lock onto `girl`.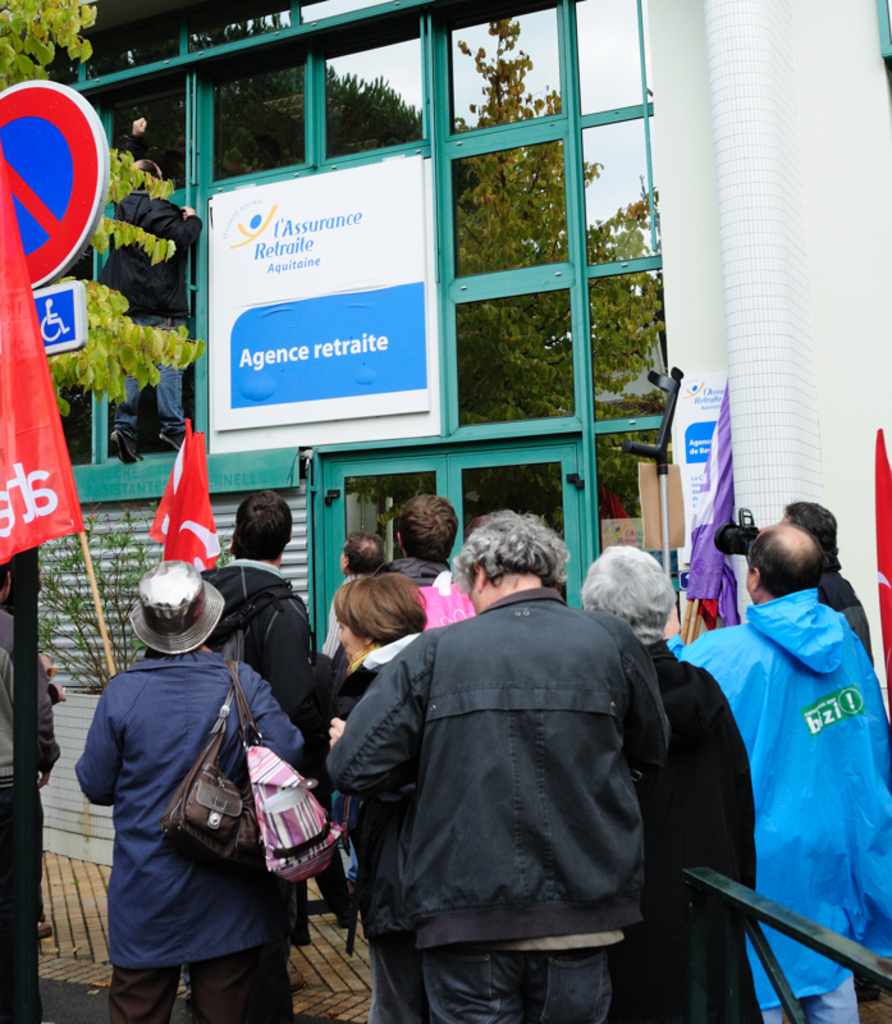
Locked: <bbox>342, 575, 424, 699</bbox>.
